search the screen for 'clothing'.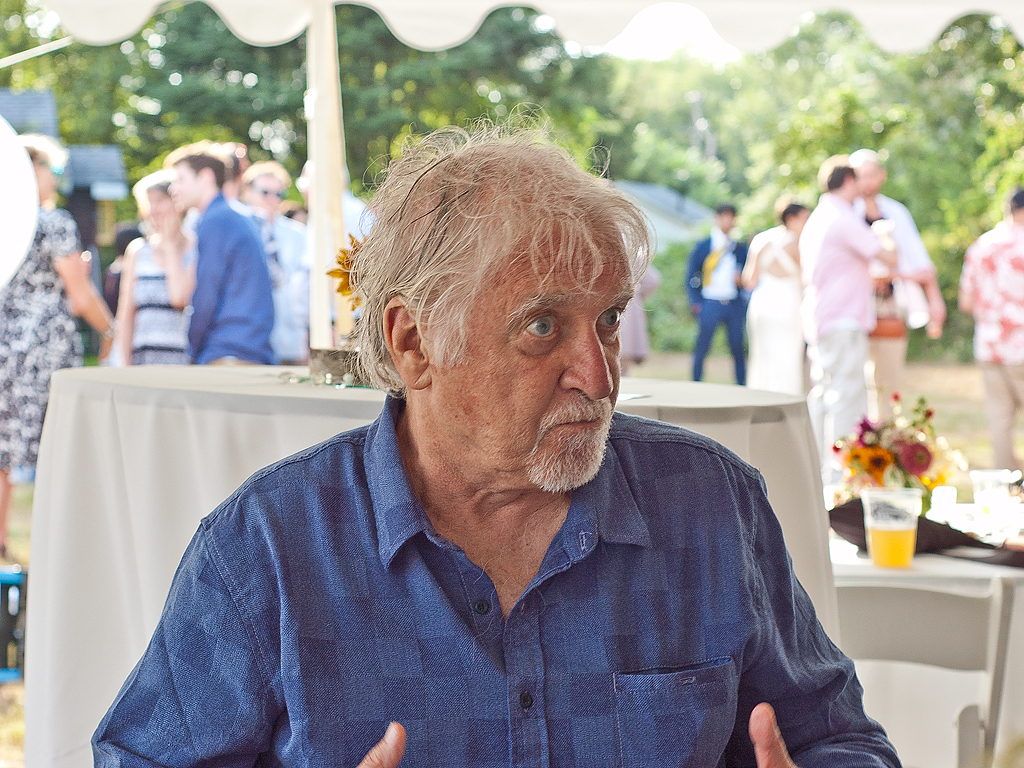
Found at <bbox>86, 383, 900, 767</bbox>.
